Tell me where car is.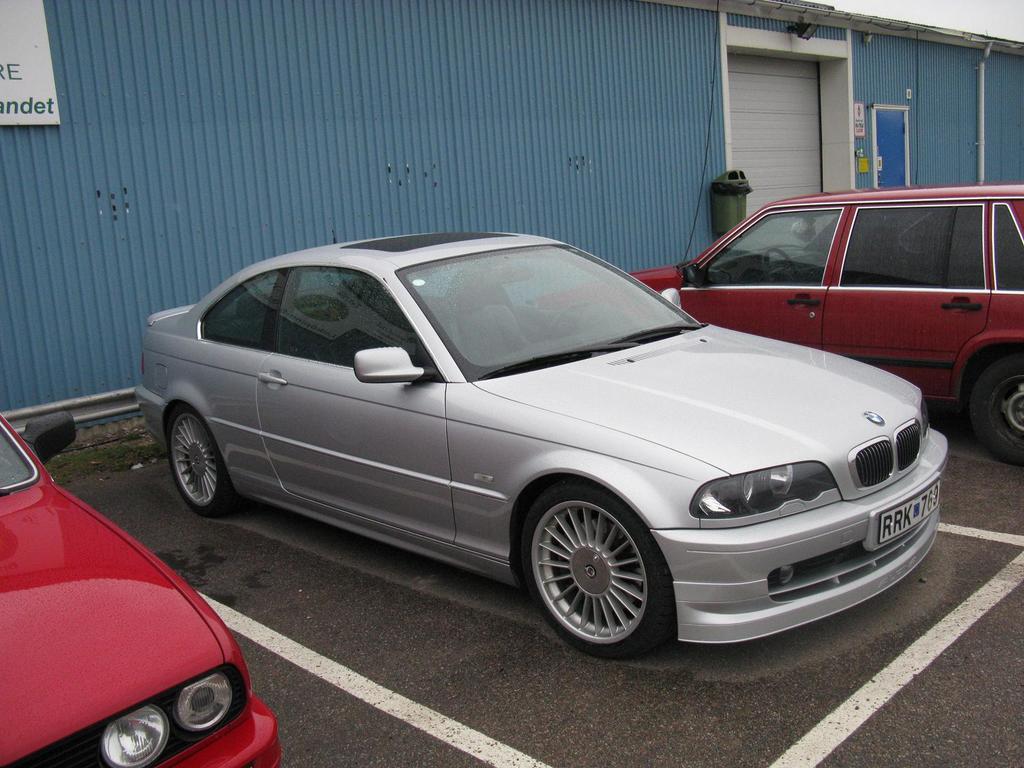
car is at BBox(530, 186, 1023, 456).
